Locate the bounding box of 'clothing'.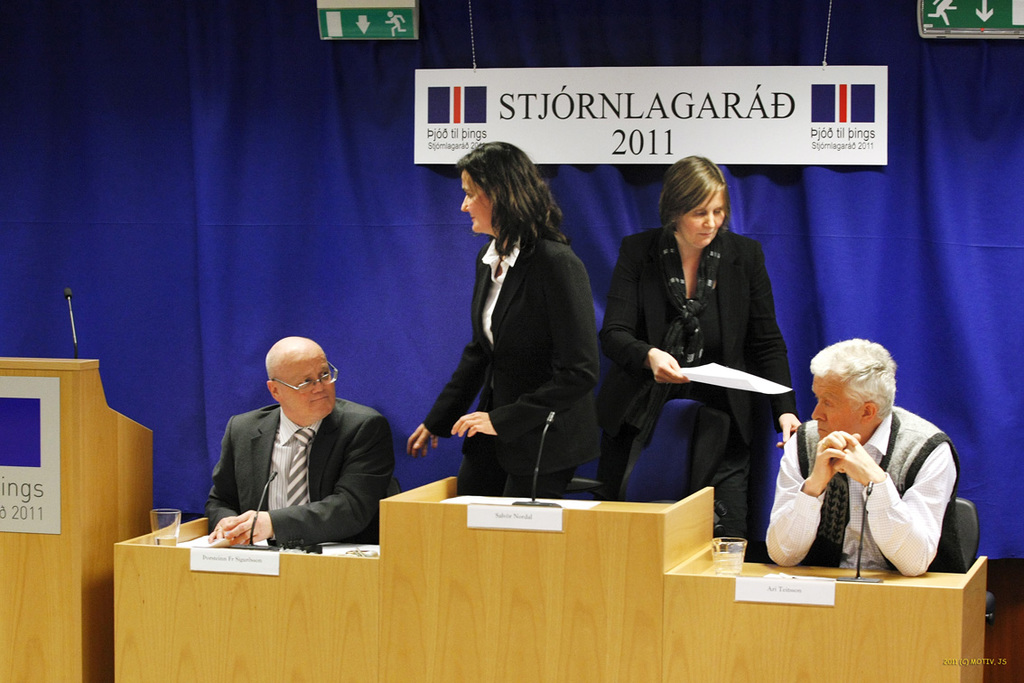
Bounding box: bbox=(773, 384, 963, 589).
